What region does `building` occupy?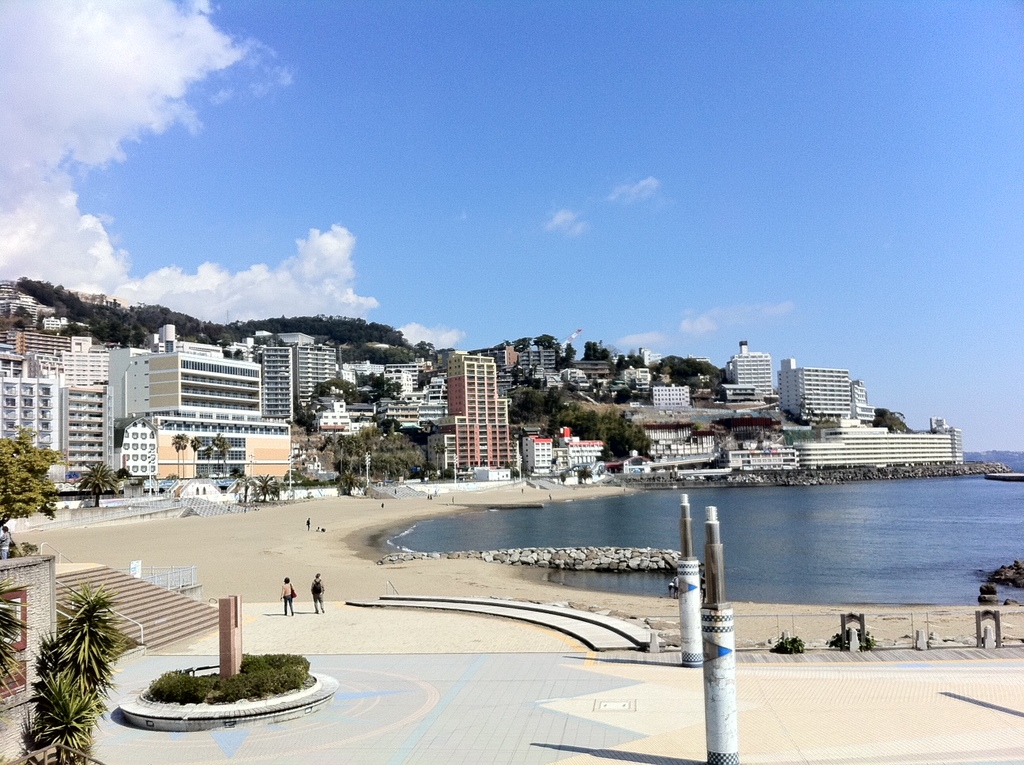
{"x1": 61, "y1": 381, "x2": 110, "y2": 484}.
